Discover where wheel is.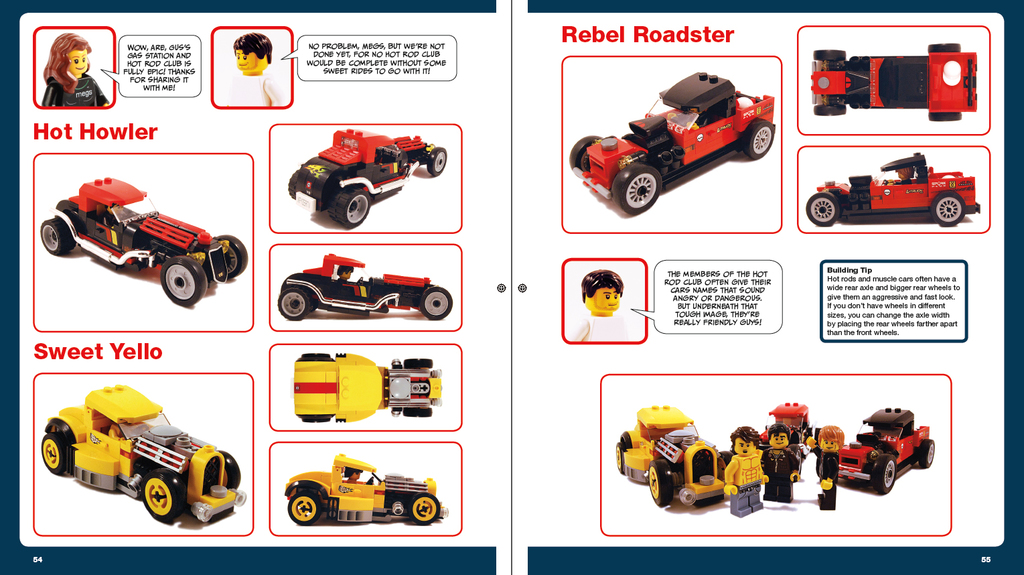
Discovered at BBox(143, 470, 185, 525).
